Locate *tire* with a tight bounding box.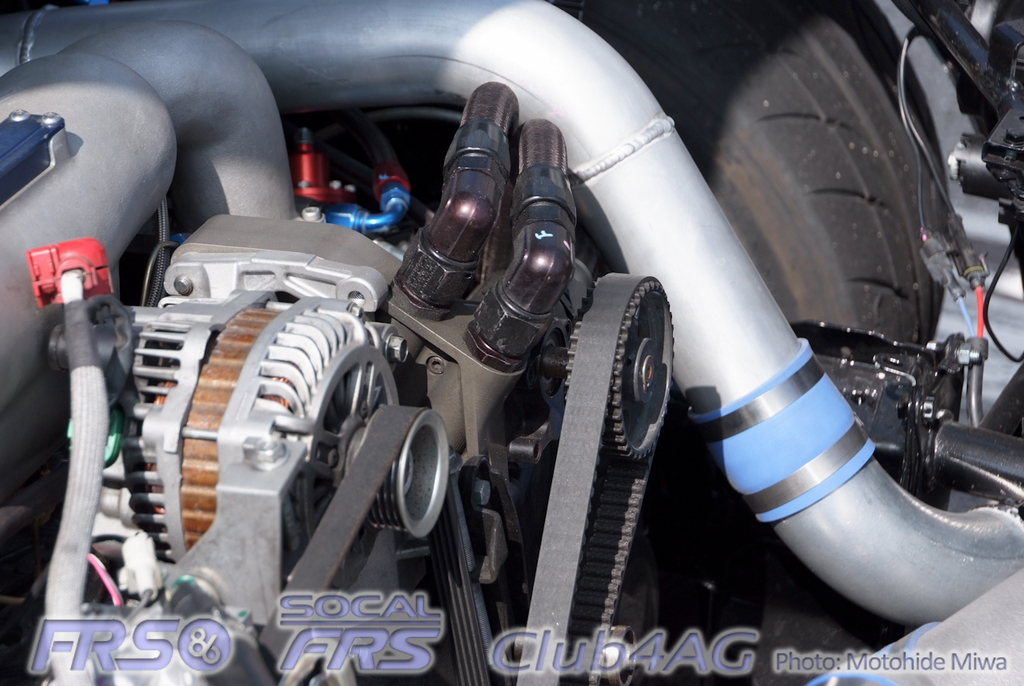
detection(556, 0, 943, 345).
